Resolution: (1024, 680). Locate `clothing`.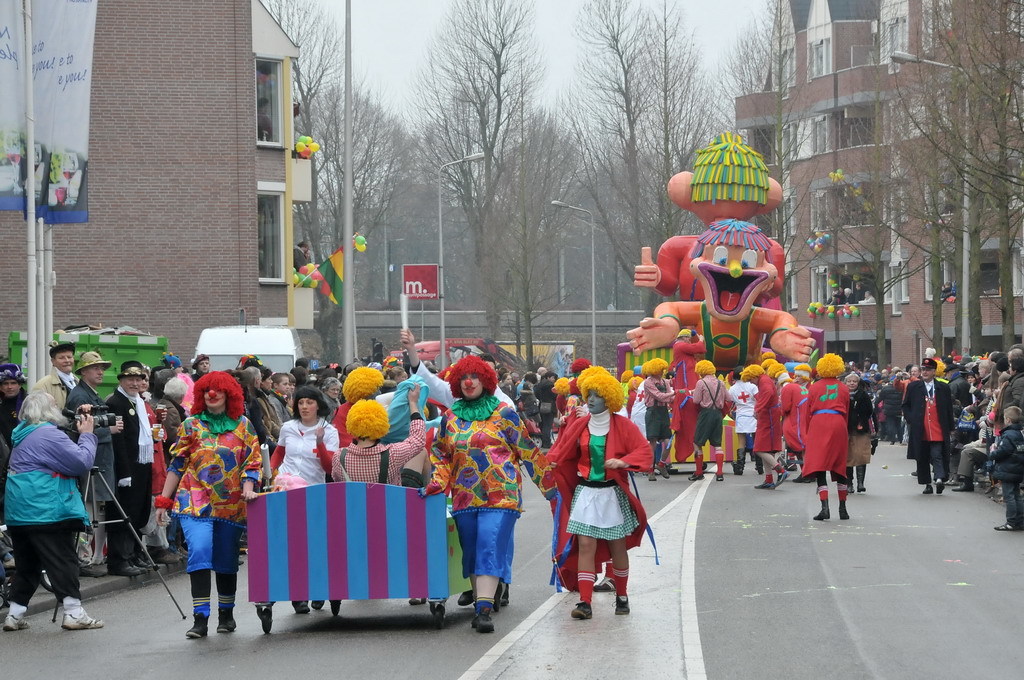
692 376 725 441.
